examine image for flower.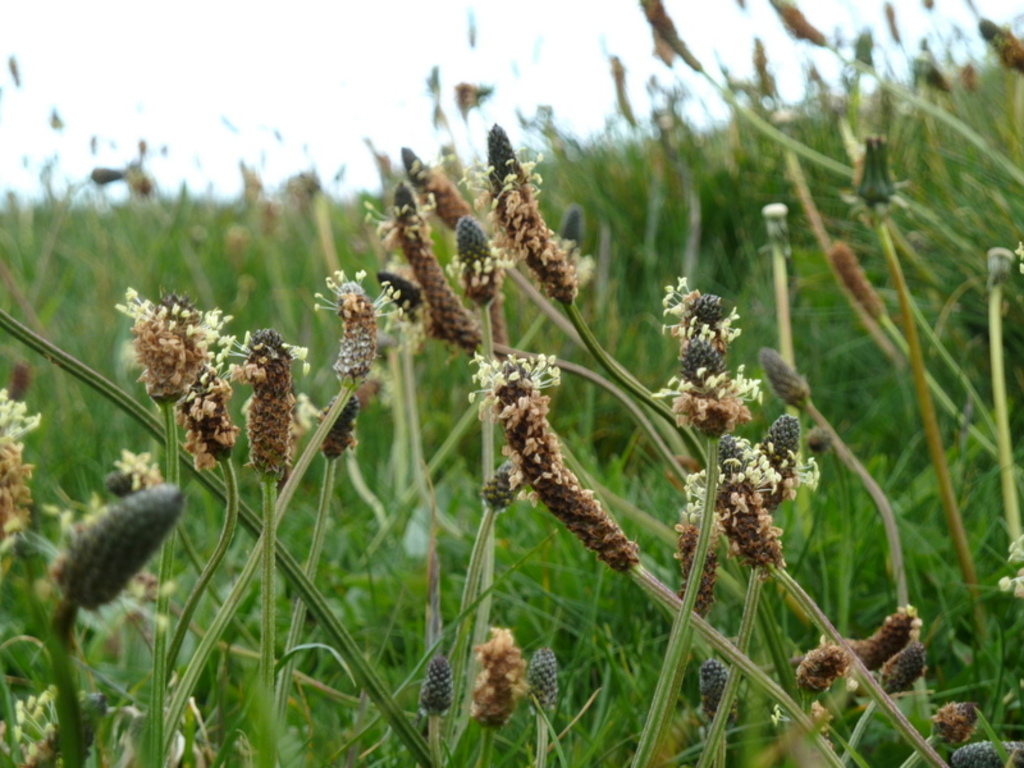
Examination result: 874 634 927 694.
